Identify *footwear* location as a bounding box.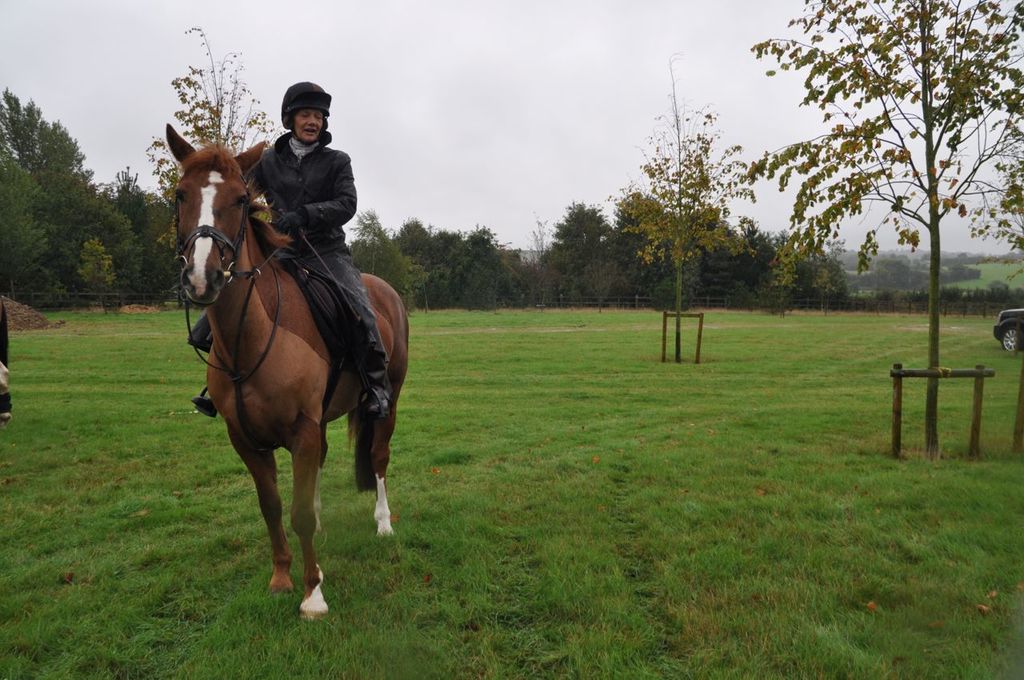
crop(0, 385, 10, 424).
